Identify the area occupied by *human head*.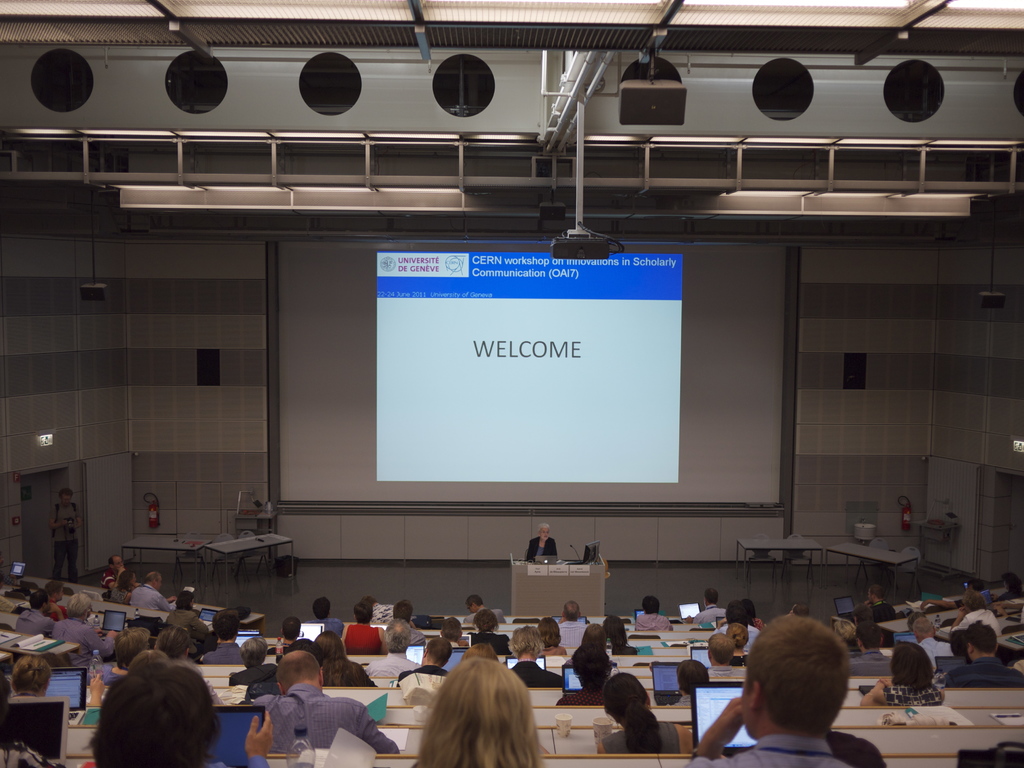
Area: (x1=119, y1=570, x2=134, y2=595).
